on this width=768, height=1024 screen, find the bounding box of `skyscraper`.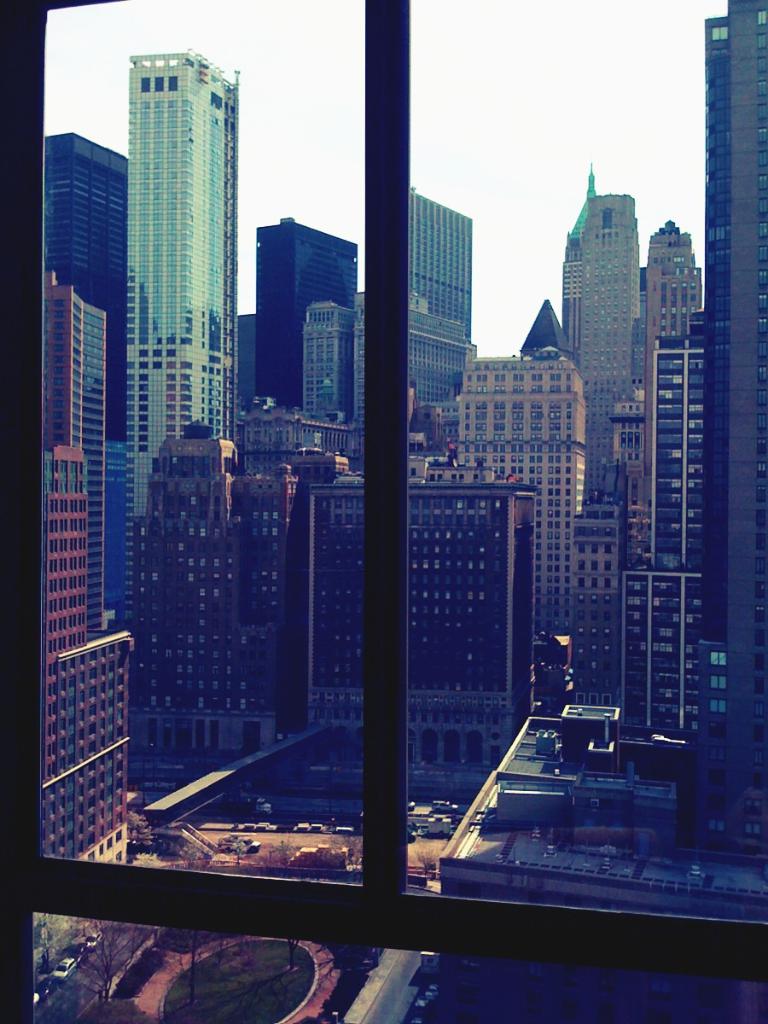
Bounding box: rect(123, 426, 296, 762).
